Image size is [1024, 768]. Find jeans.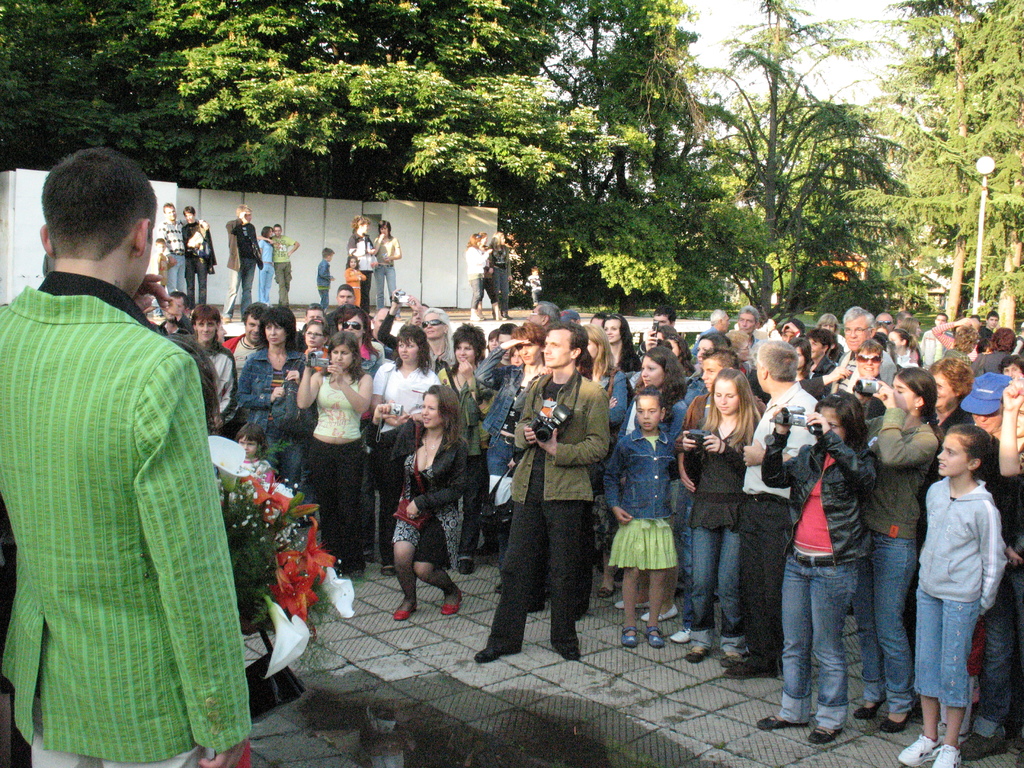
<region>687, 528, 746, 647</region>.
